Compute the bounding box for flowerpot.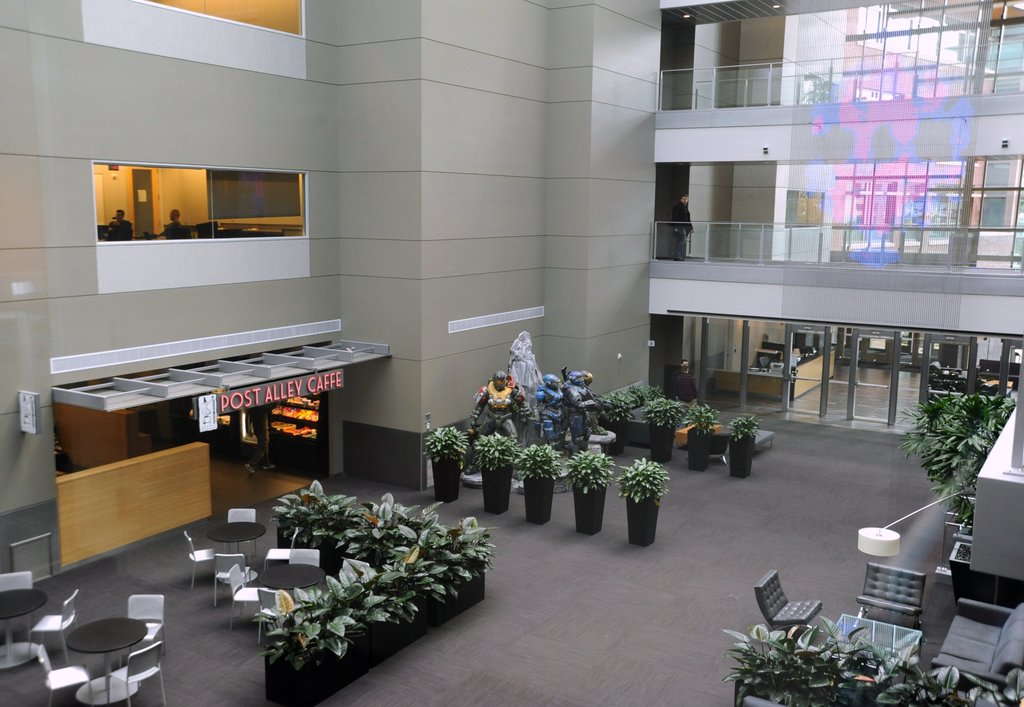
<region>522, 473, 553, 523</region>.
